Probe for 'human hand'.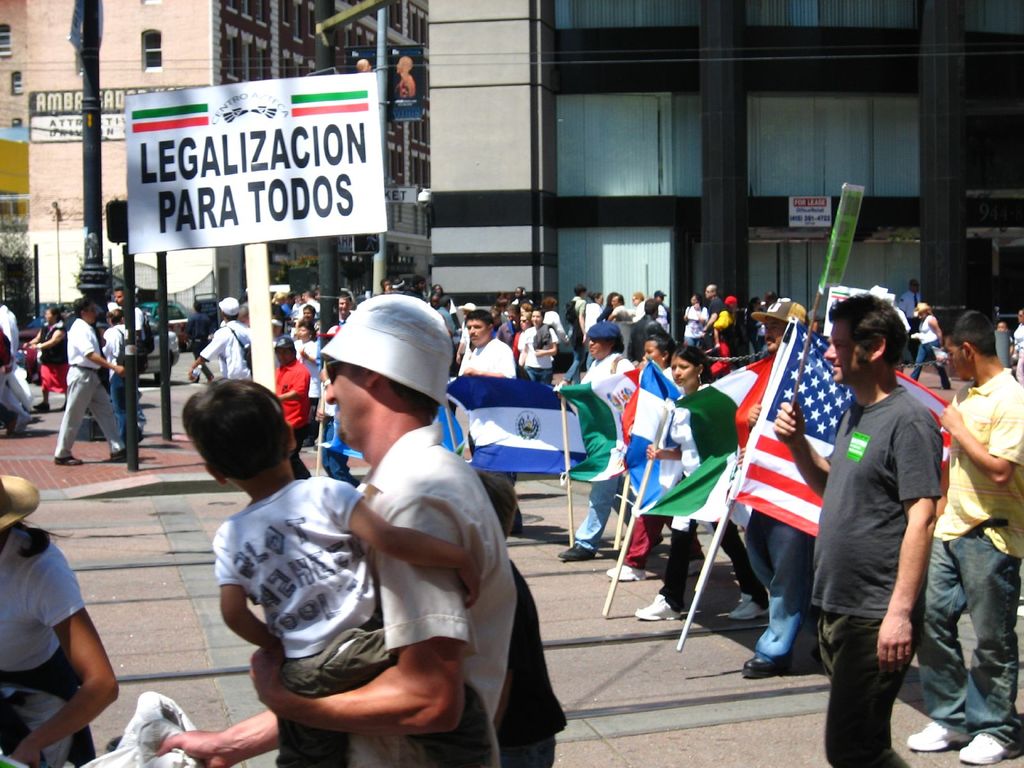
Probe result: (x1=690, y1=299, x2=701, y2=308).
